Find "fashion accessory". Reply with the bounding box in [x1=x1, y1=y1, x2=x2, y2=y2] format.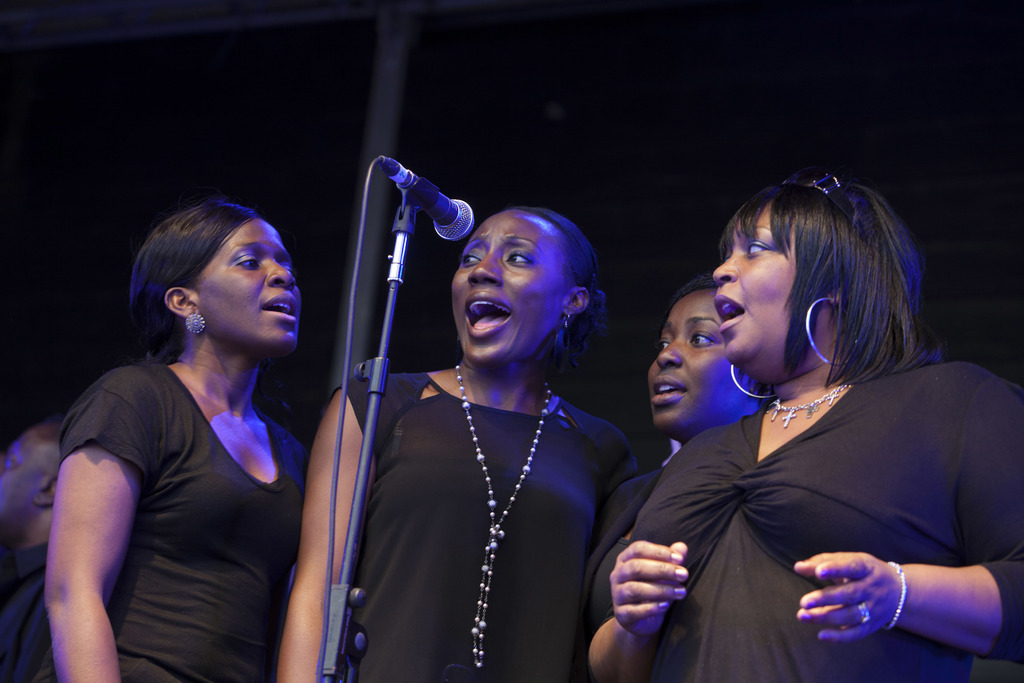
[x1=855, y1=602, x2=871, y2=625].
